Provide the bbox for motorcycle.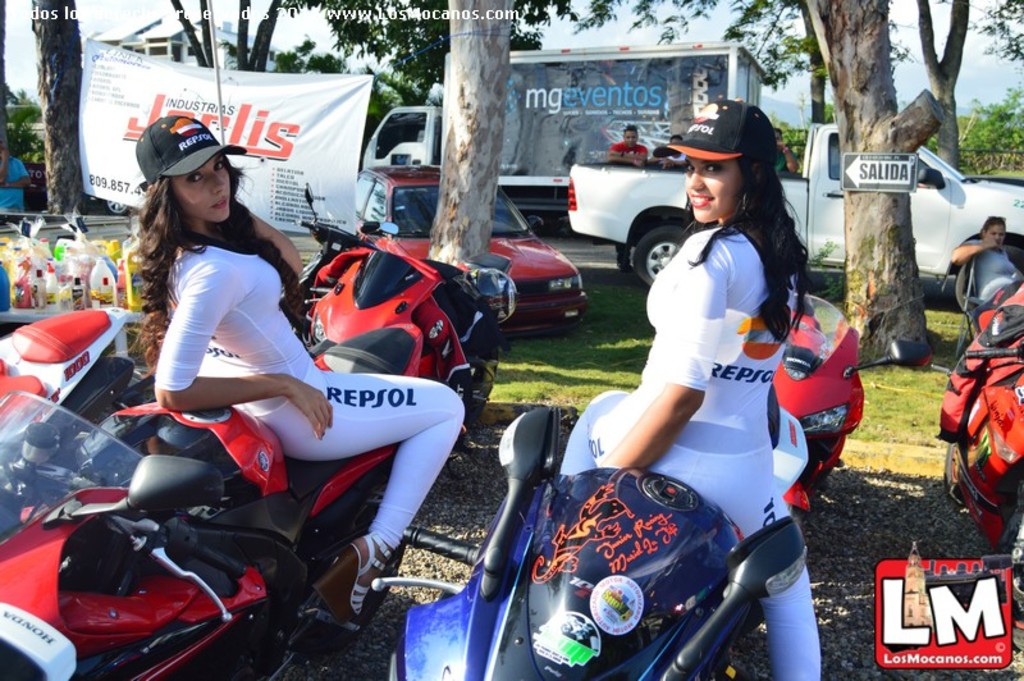
BBox(933, 239, 1023, 655).
